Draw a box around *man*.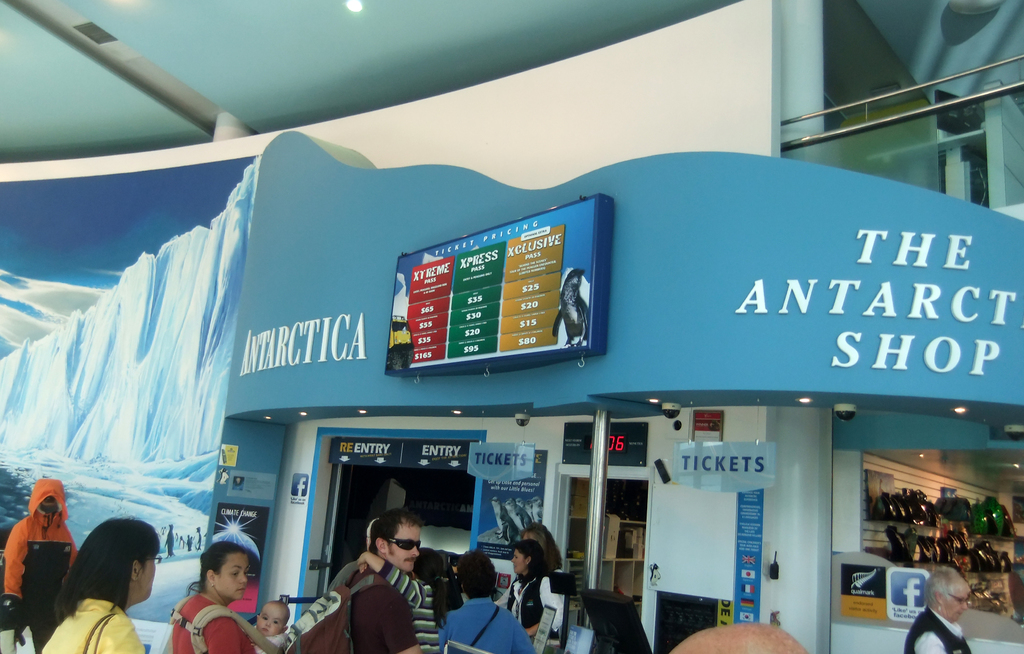
bbox(329, 507, 435, 653).
